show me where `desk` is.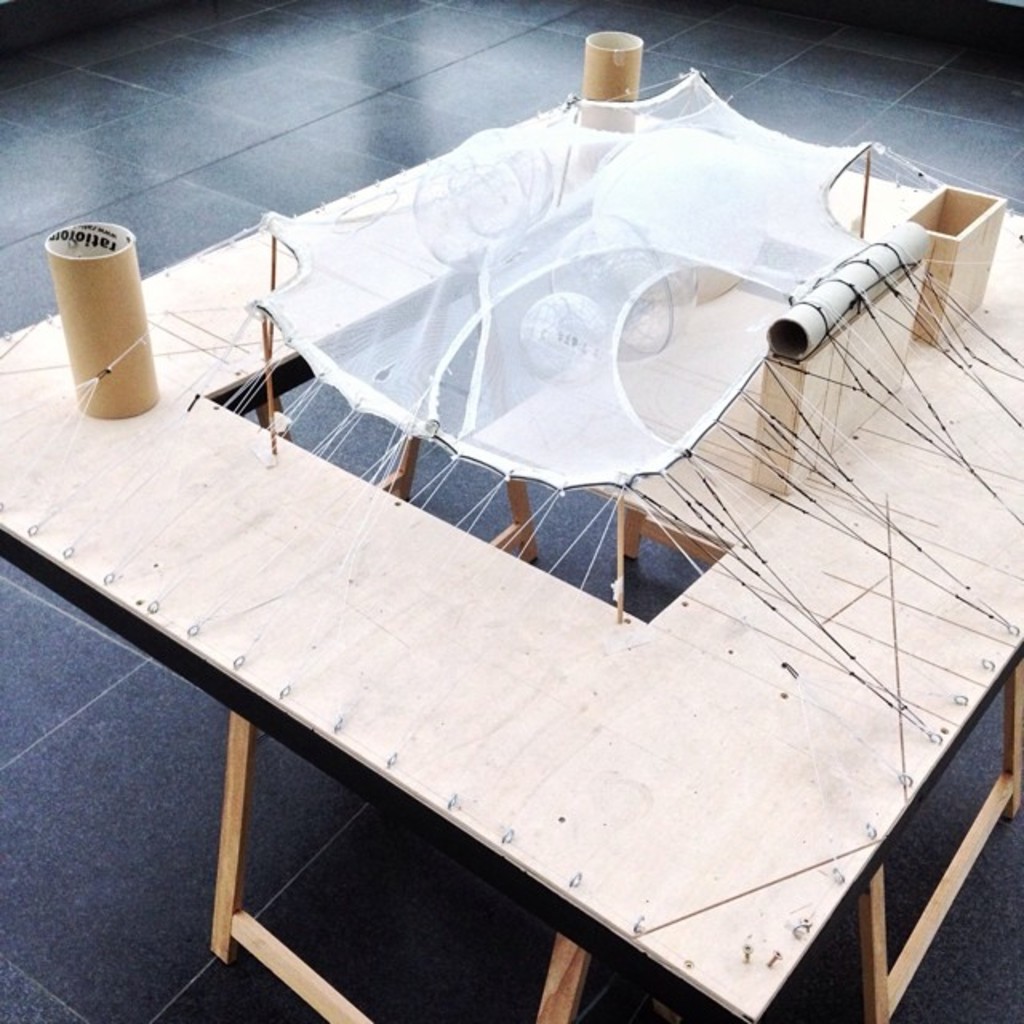
`desk` is at crop(37, 112, 1023, 1002).
